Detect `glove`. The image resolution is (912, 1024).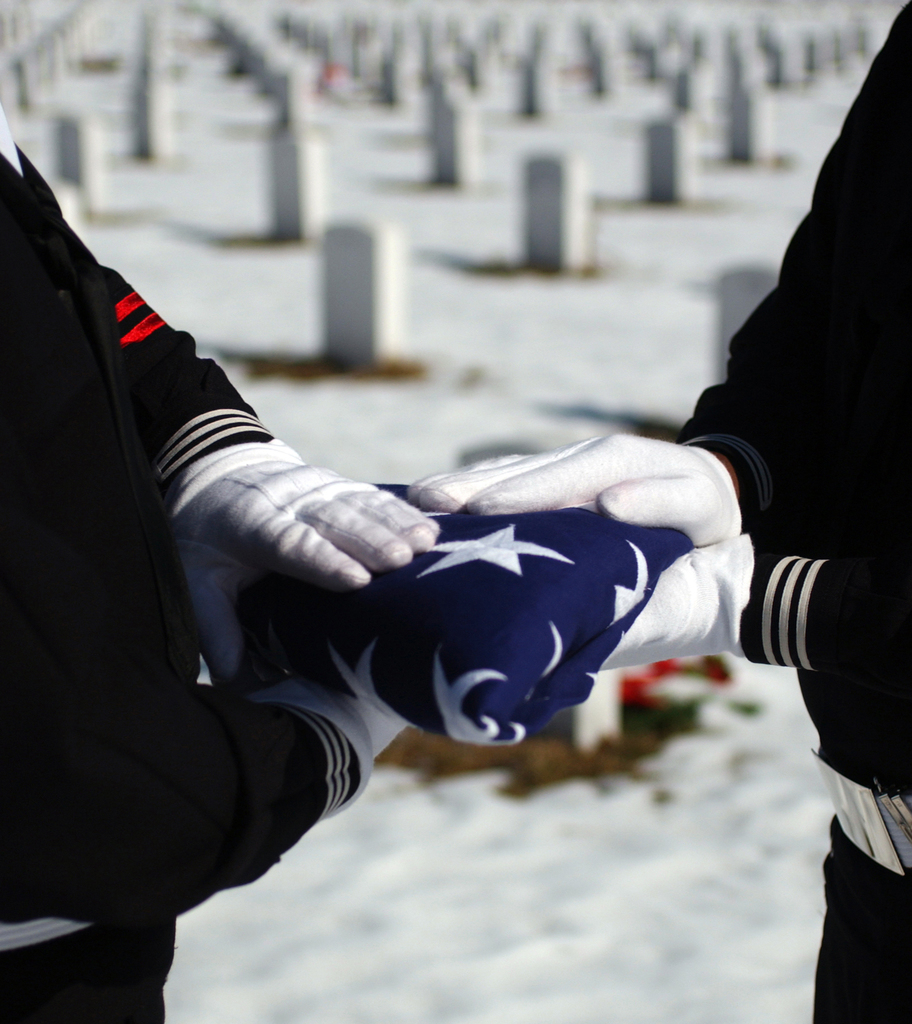
locate(588, 526, 760, 675).
